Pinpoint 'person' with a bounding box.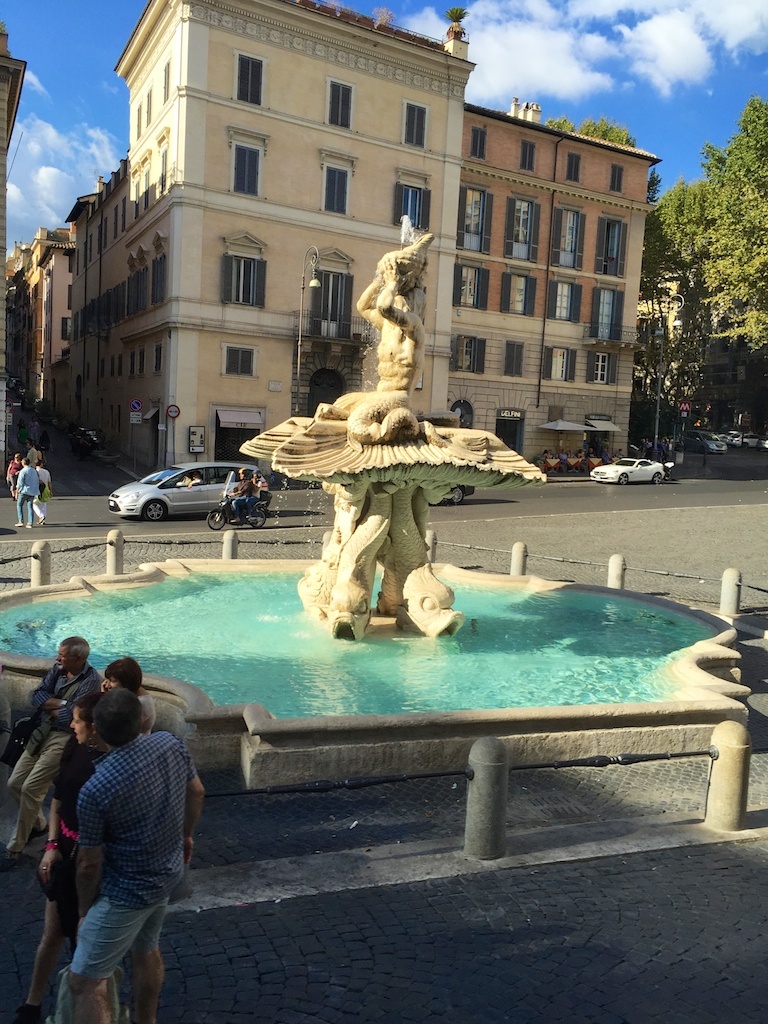
[0, 692, 116, 1022].
